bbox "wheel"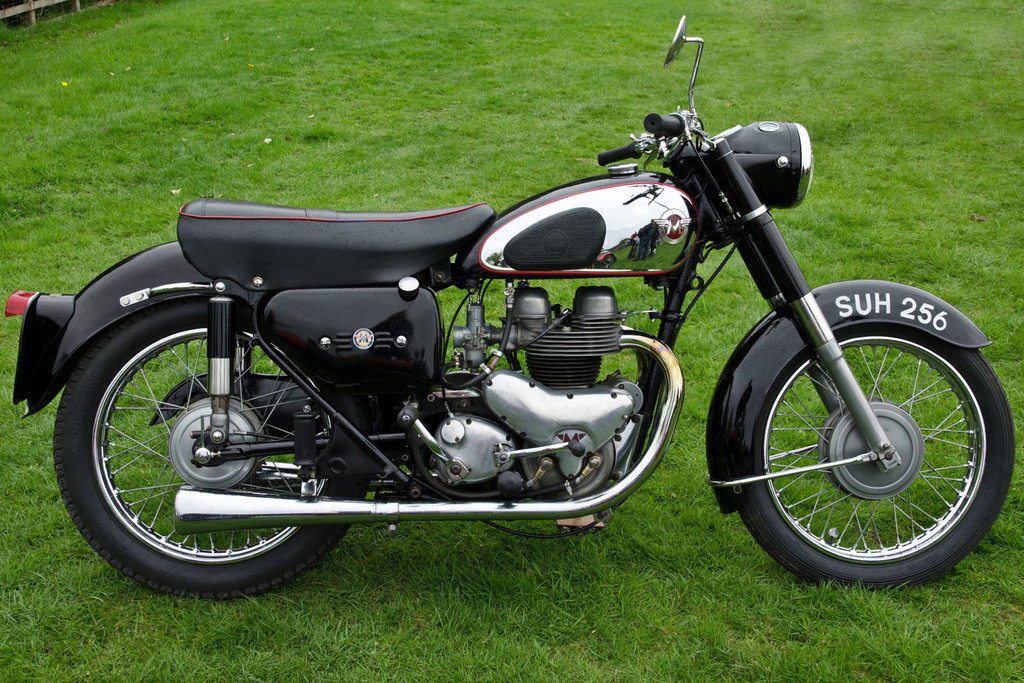
bbox=[51, 303, 371, 606]
